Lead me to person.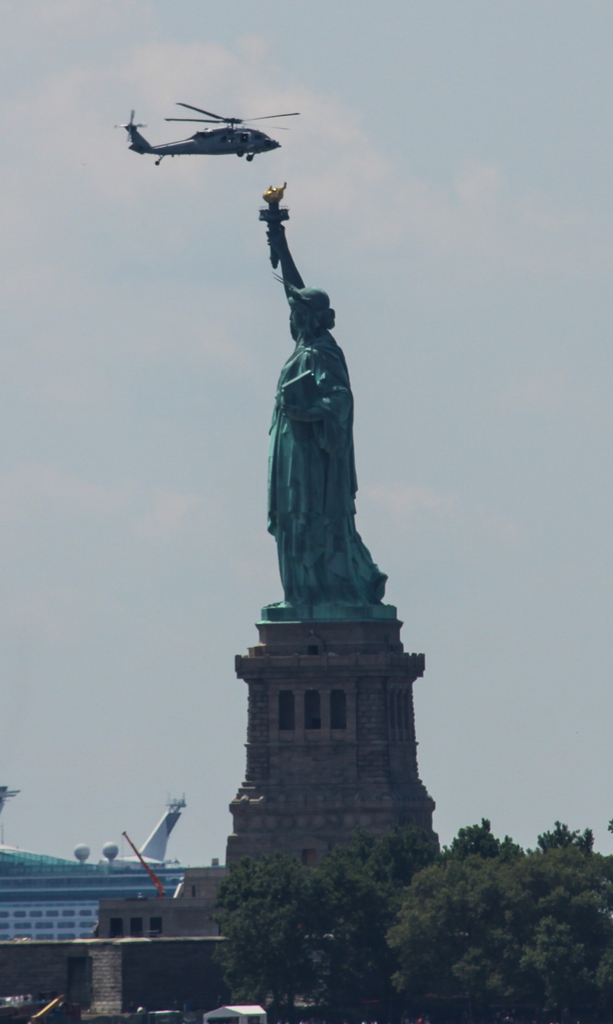
Lead to rect(275, 223, 411, 603).
